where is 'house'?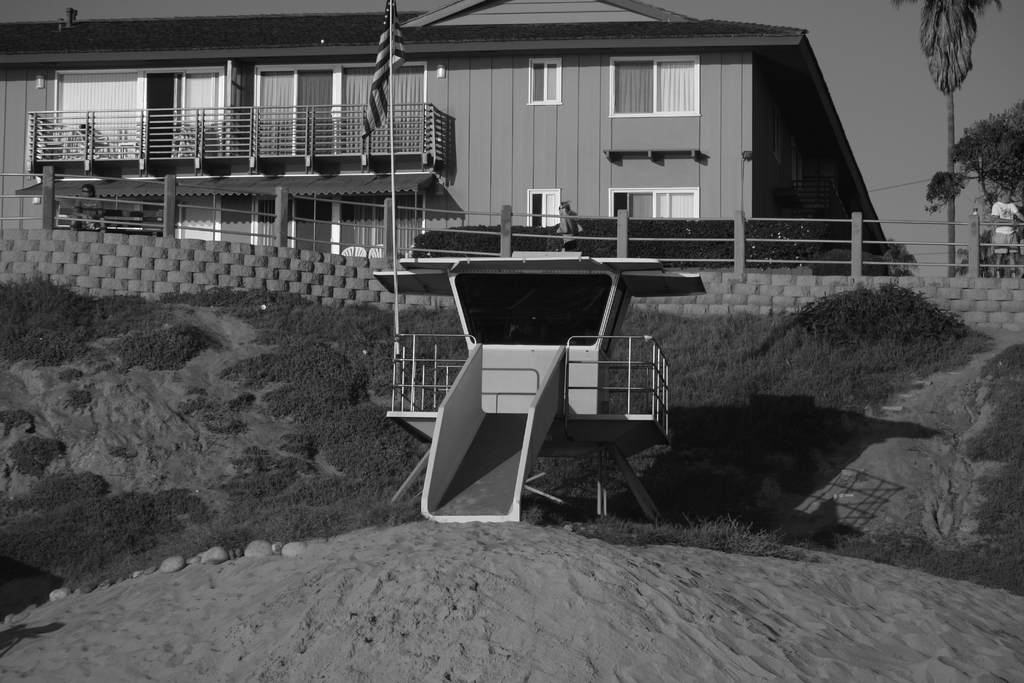
(x1=0, y1=0, x2=890, y2=309).
